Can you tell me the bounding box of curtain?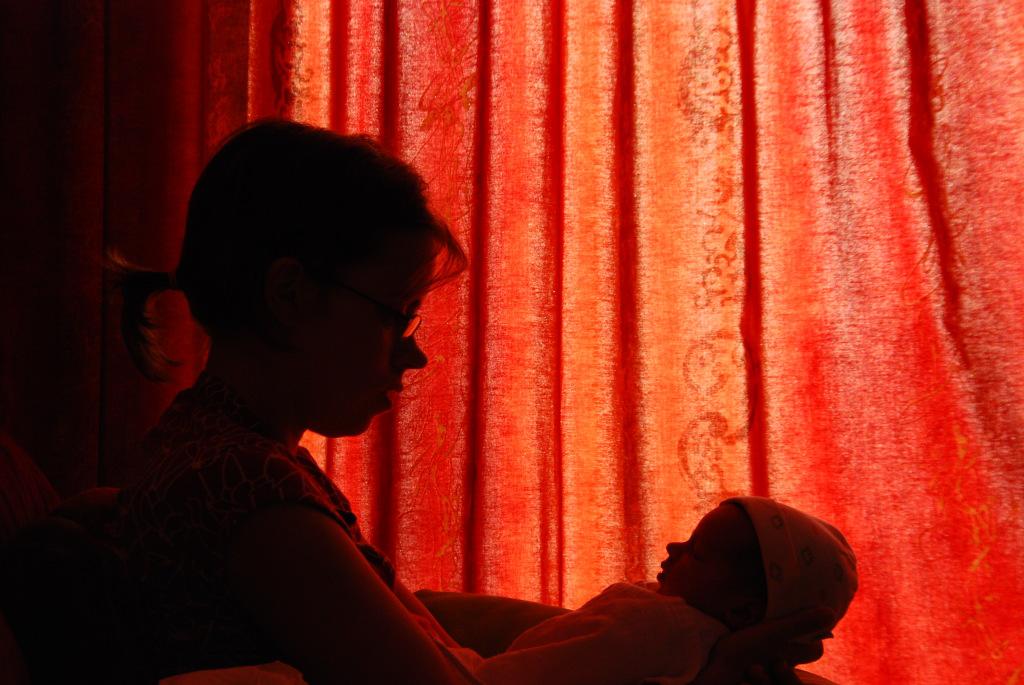
BBox(75, 2, 1023, 676).
